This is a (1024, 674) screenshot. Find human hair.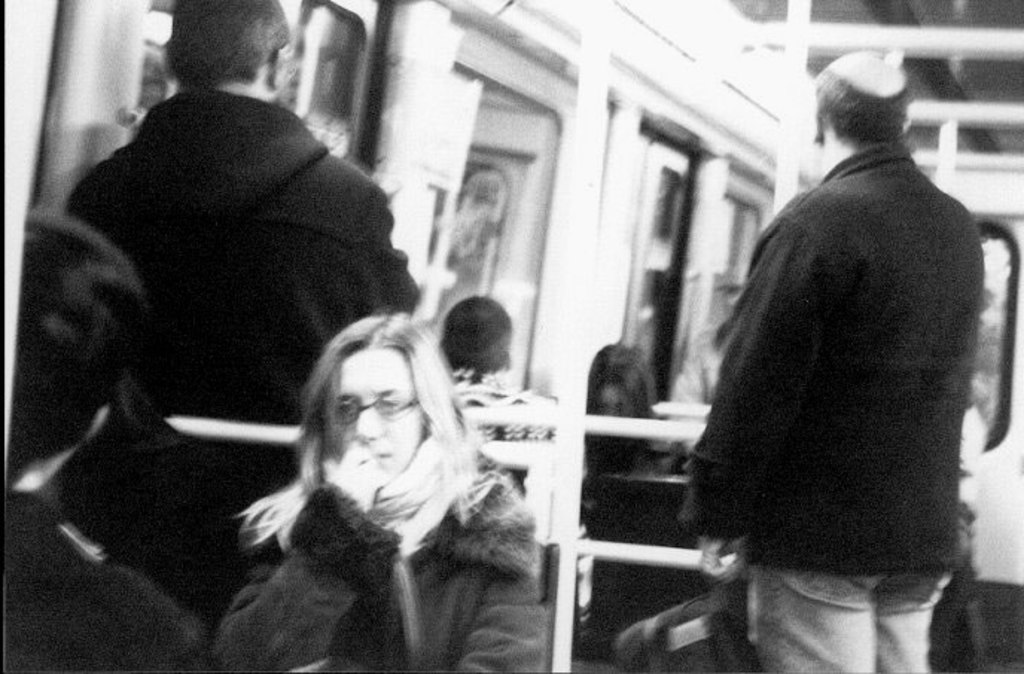
Bounding box: box=[813, 65, 912, 138].
